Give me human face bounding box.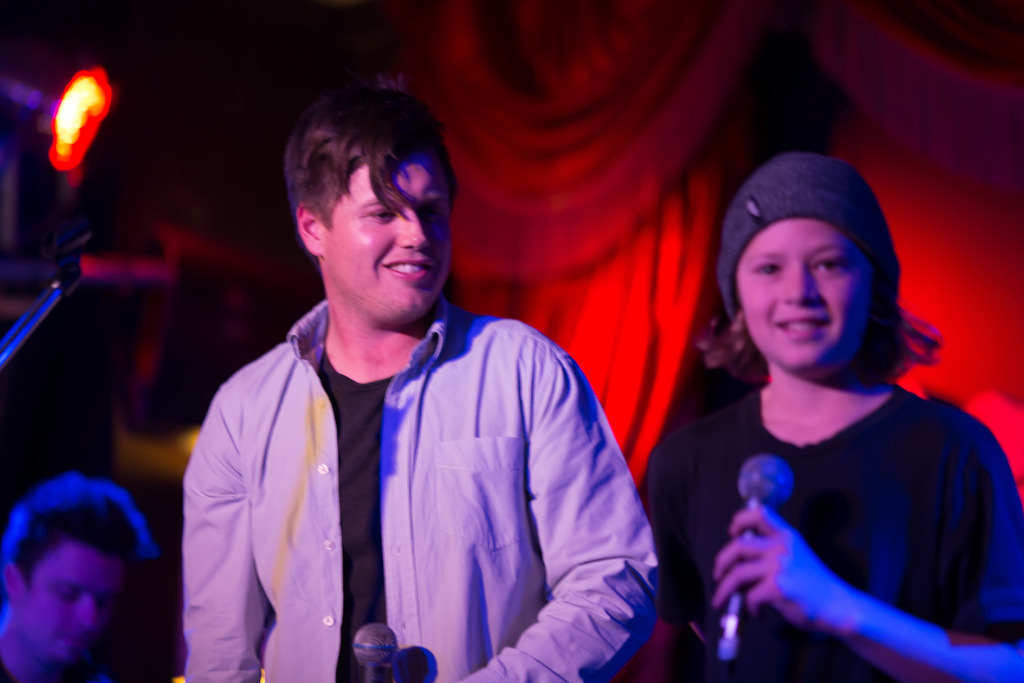
[22,545,118,662].
